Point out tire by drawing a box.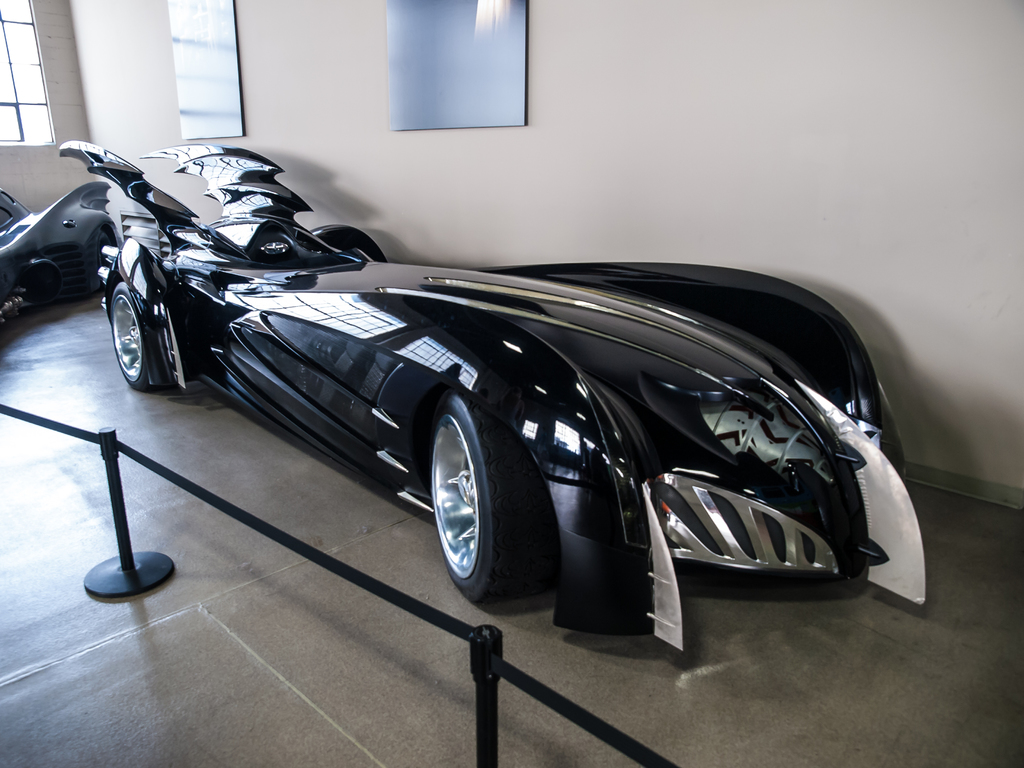
<bbox>99, 232, 116, 290</bbox>.
